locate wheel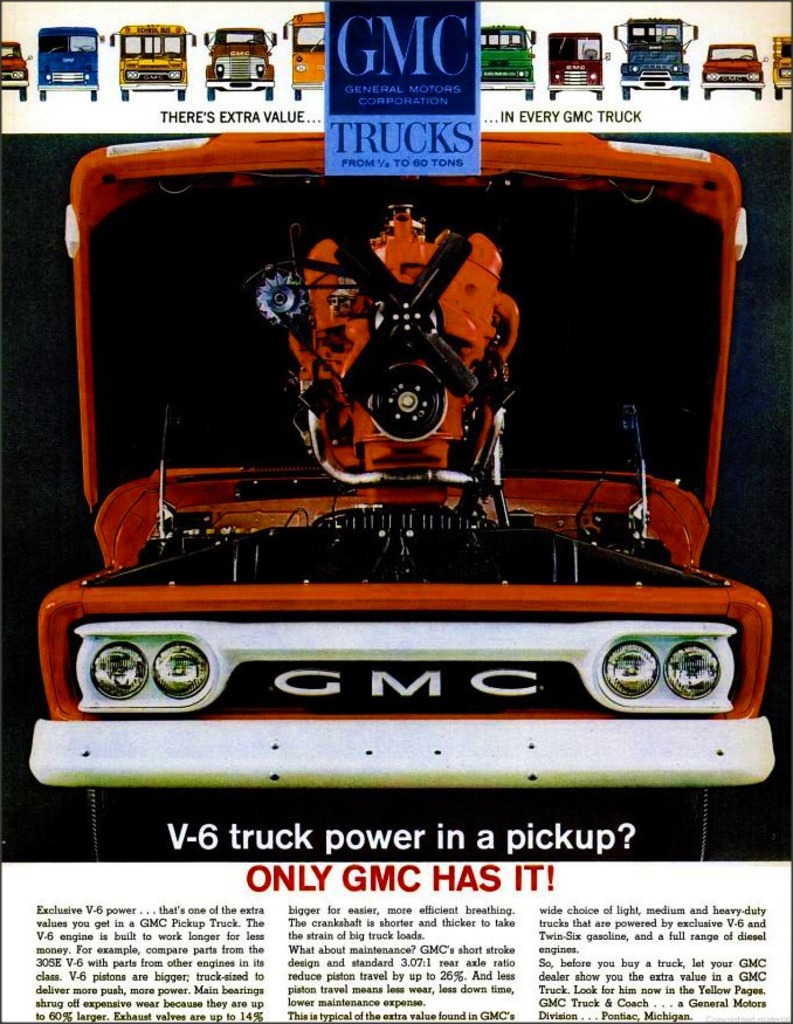
crop(598, 90, 602, 97)
